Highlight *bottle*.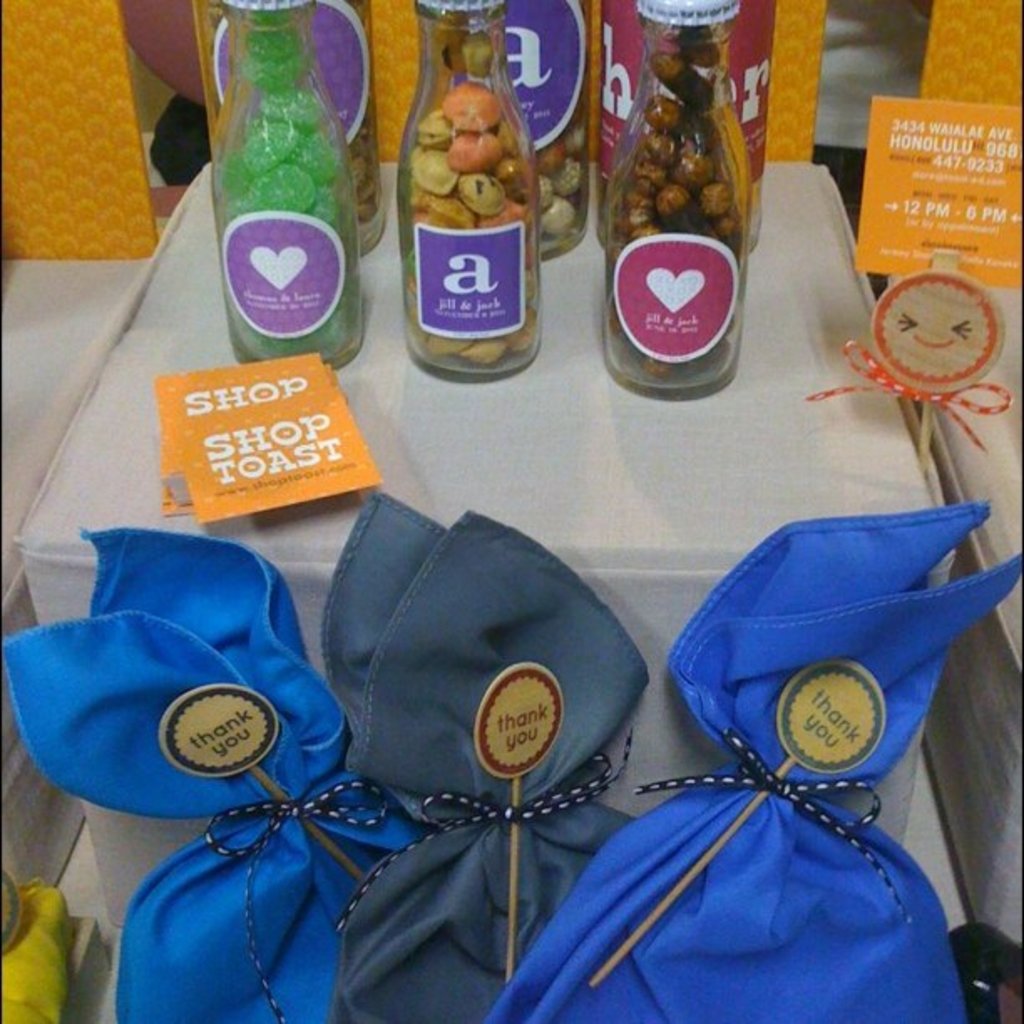
Highlighted region: crop(191, 0, 375, 360).
